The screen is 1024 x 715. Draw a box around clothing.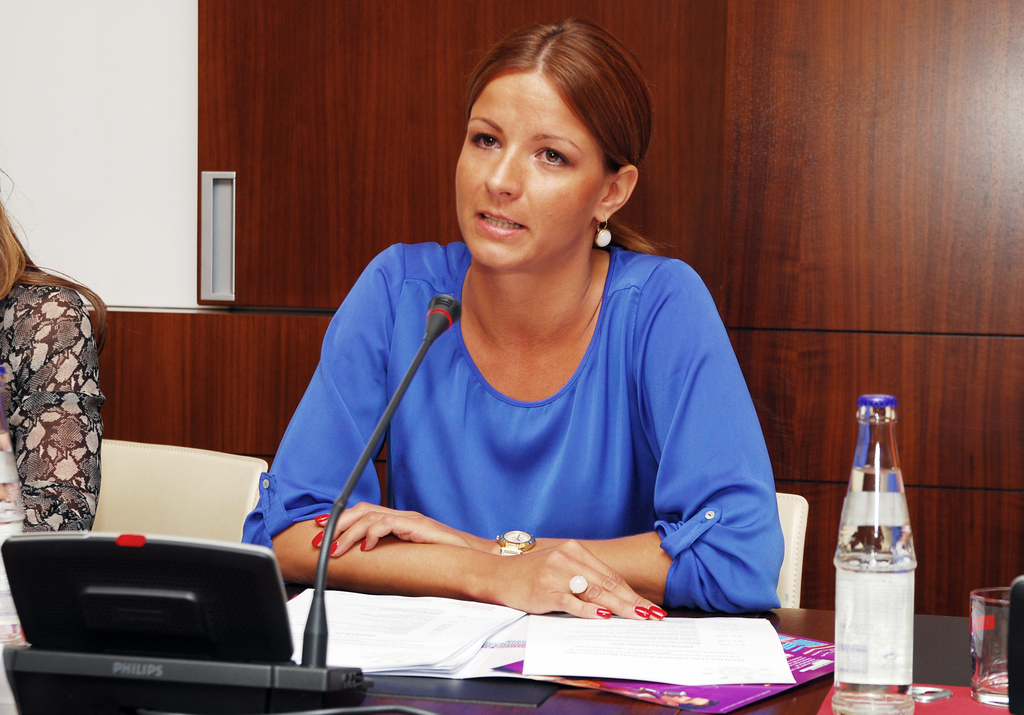
Rect(329, 212, 755, 631).
